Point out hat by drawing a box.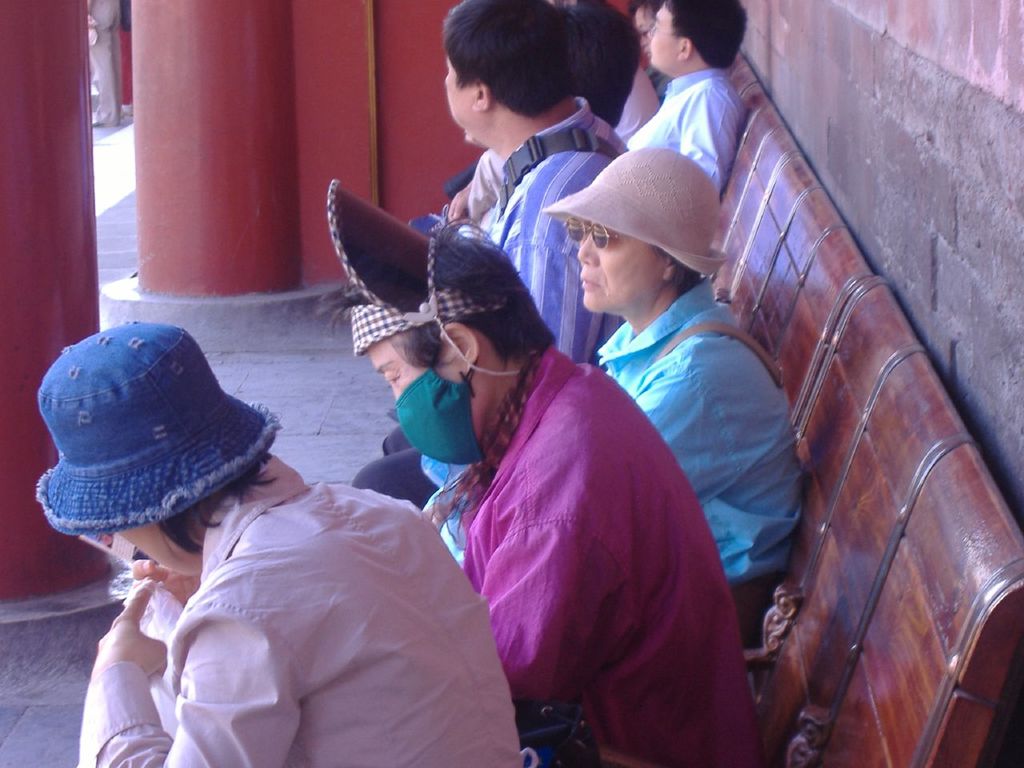
x1=31, y1=320, x2=287, y2=536.
